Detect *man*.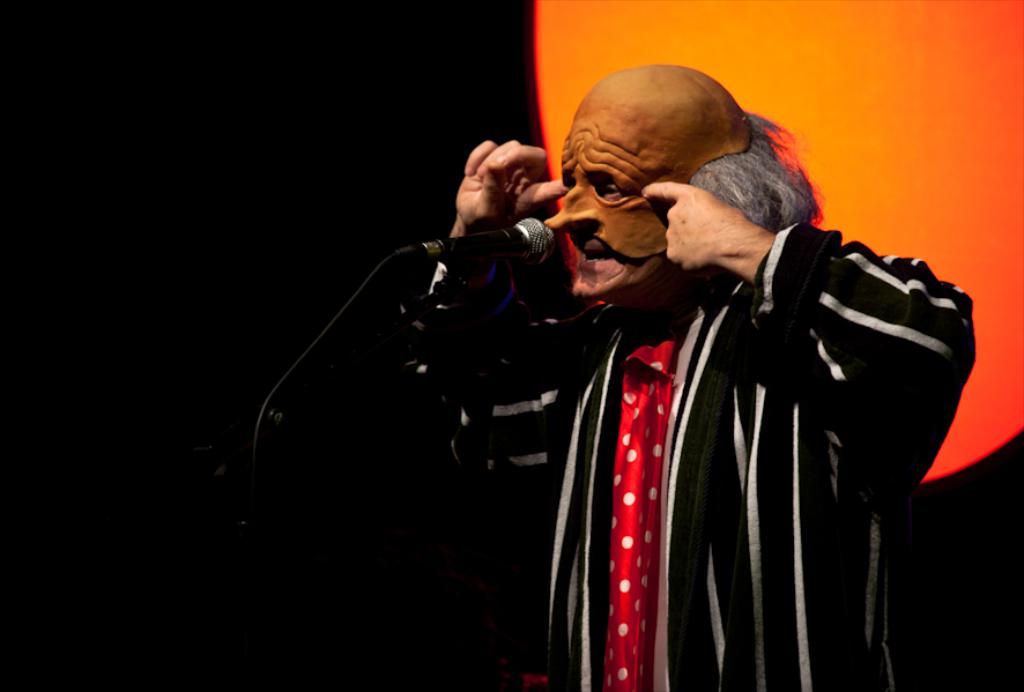
Detected at (x1=418, y1=79, x2=970, y2=675).
